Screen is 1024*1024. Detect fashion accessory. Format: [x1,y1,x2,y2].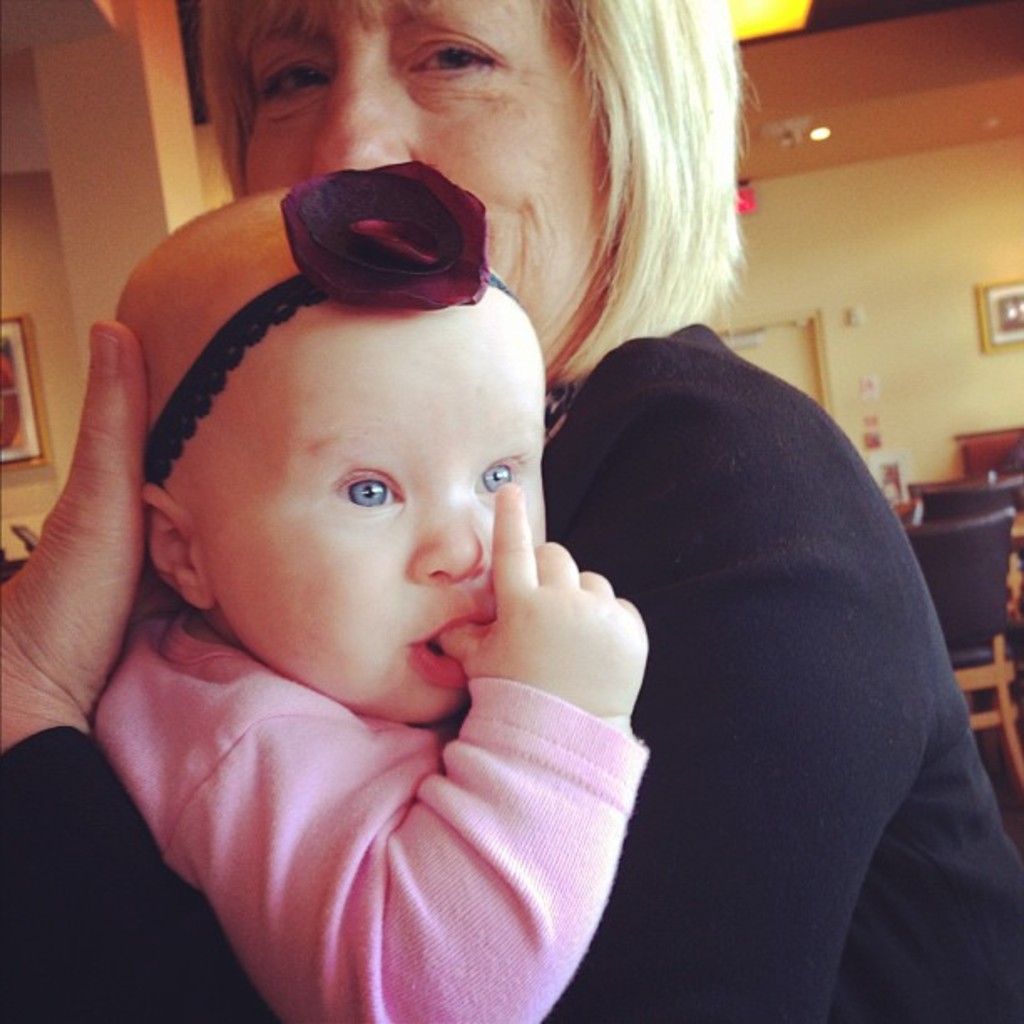
[147,154,525,489].
